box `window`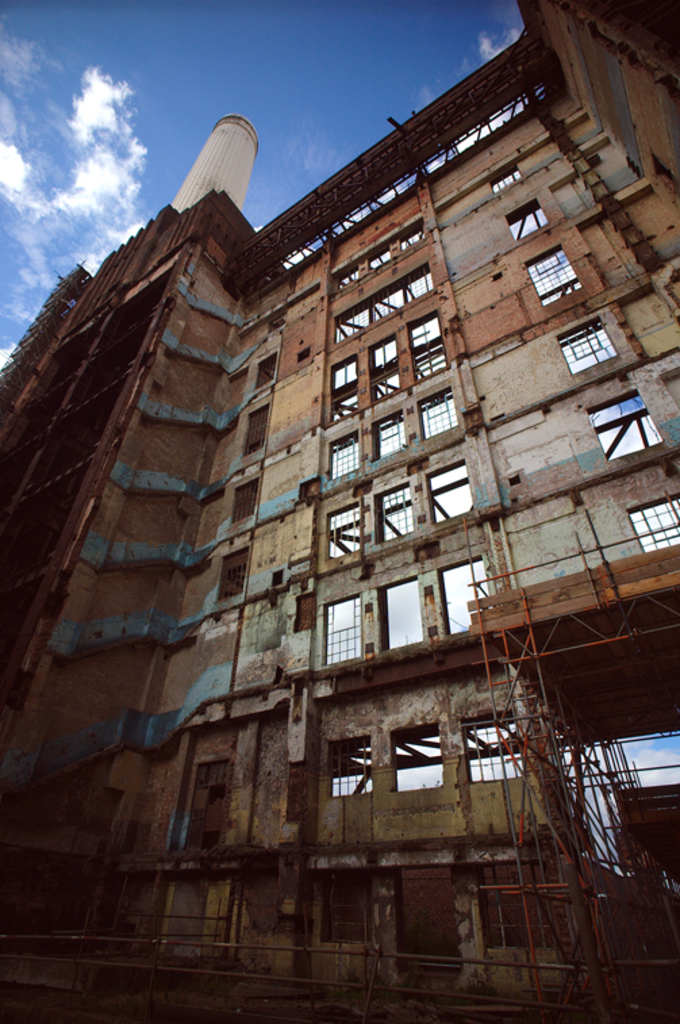
rect(215, 548, 256, 605)
